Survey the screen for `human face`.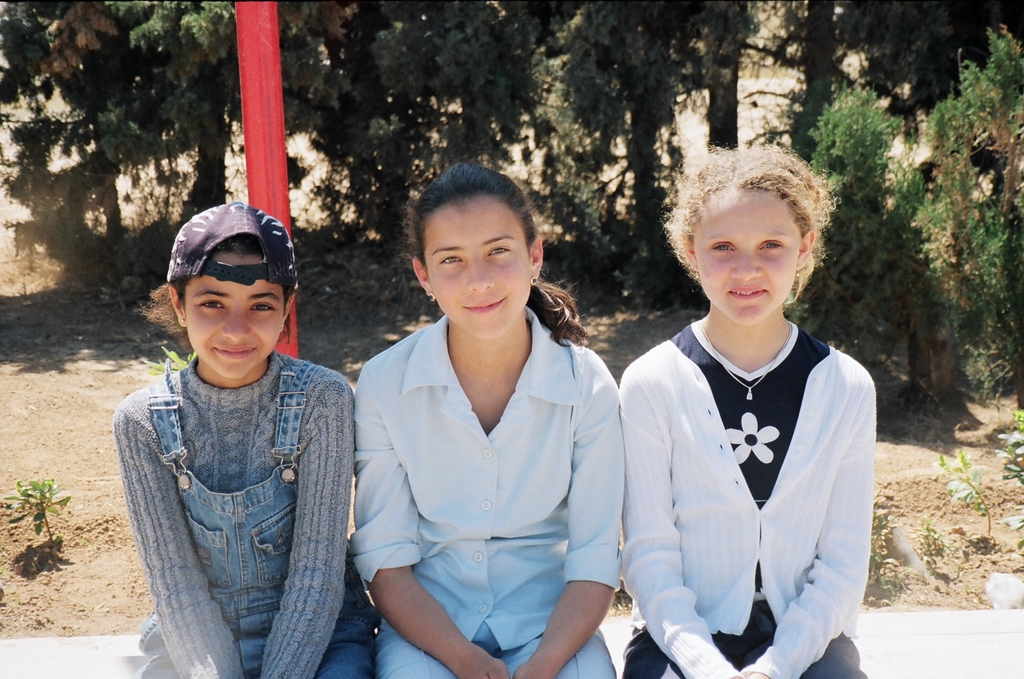
Survey found: BBox(183, 255, 287, 380).
